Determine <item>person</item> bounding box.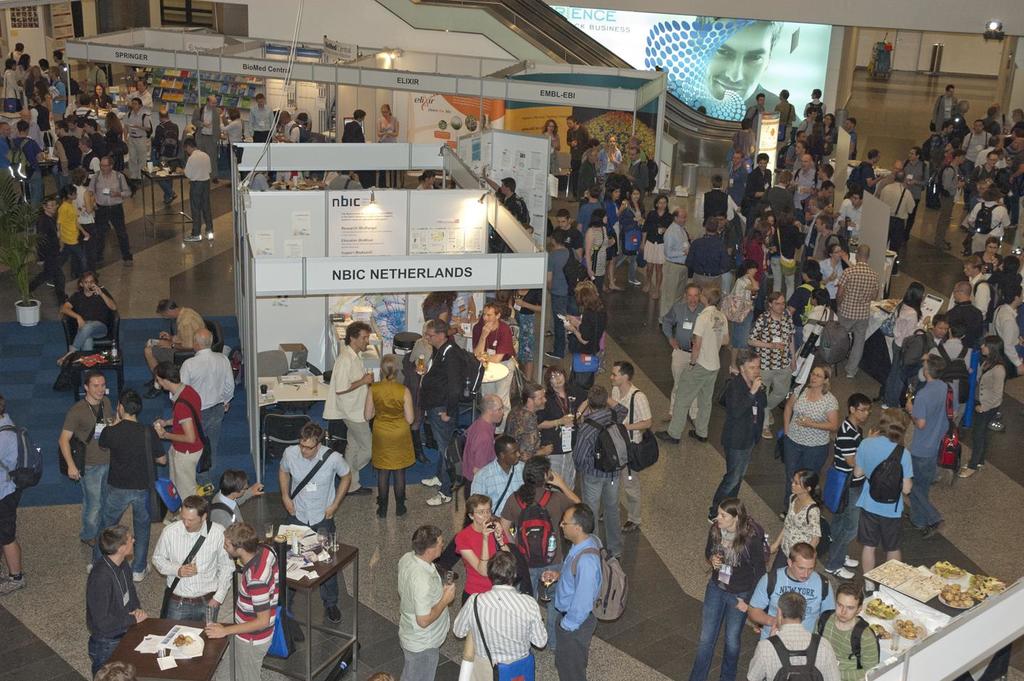
Determined: bbox=(978, 238, 1006, 272).
